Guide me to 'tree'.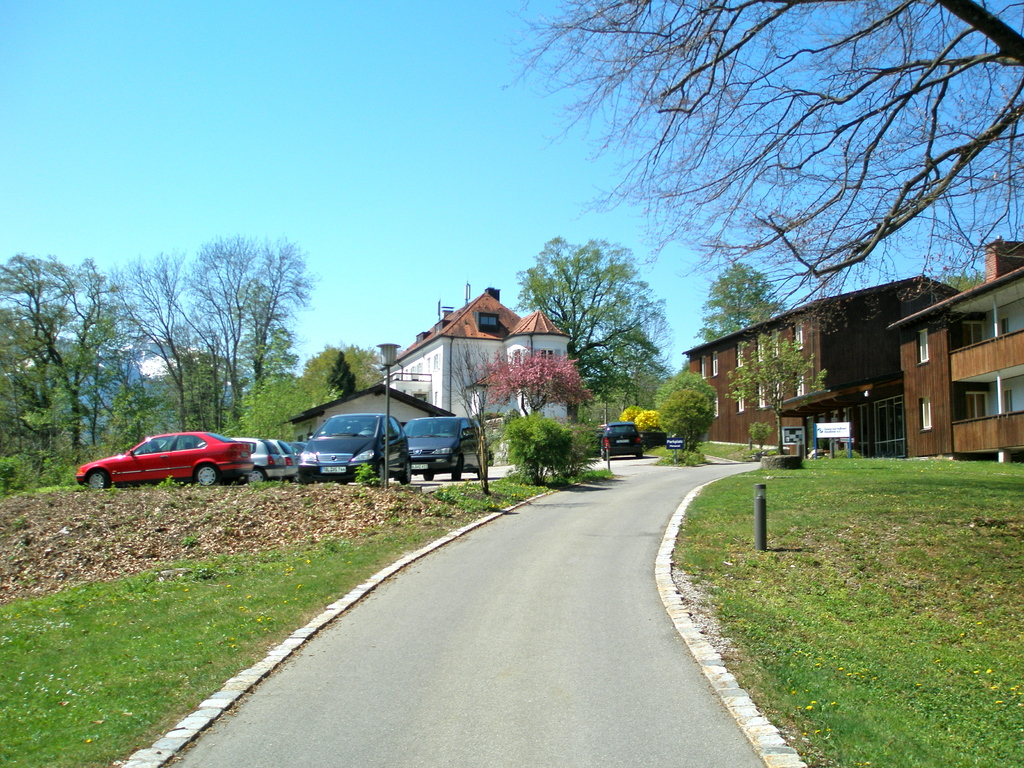
Guidance: left=511, top=226, right=680, bottom=431.
